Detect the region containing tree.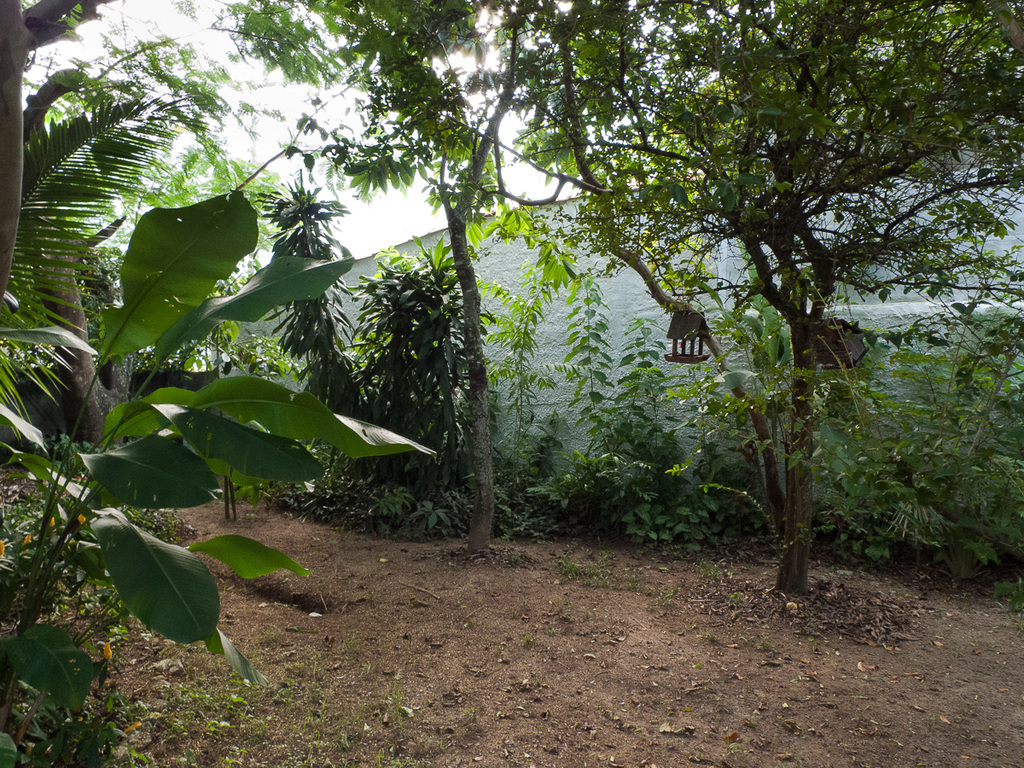
[192, 0, 783, 555].
